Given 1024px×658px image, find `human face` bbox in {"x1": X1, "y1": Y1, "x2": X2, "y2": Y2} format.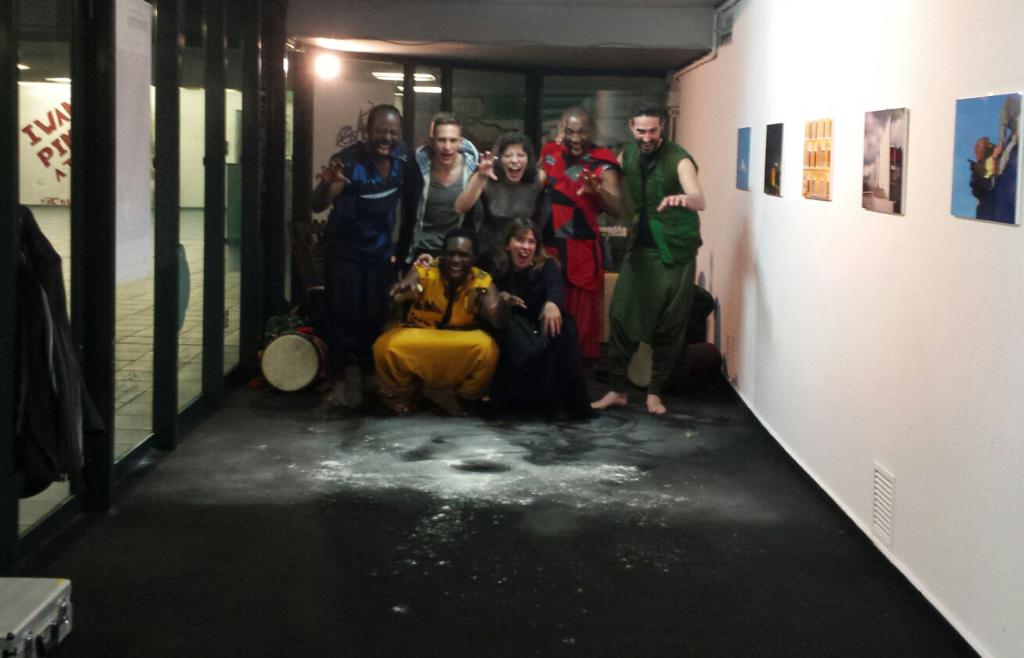
{"x1": 436, "y1": 125, "x2": 459, "y2": 169}.
